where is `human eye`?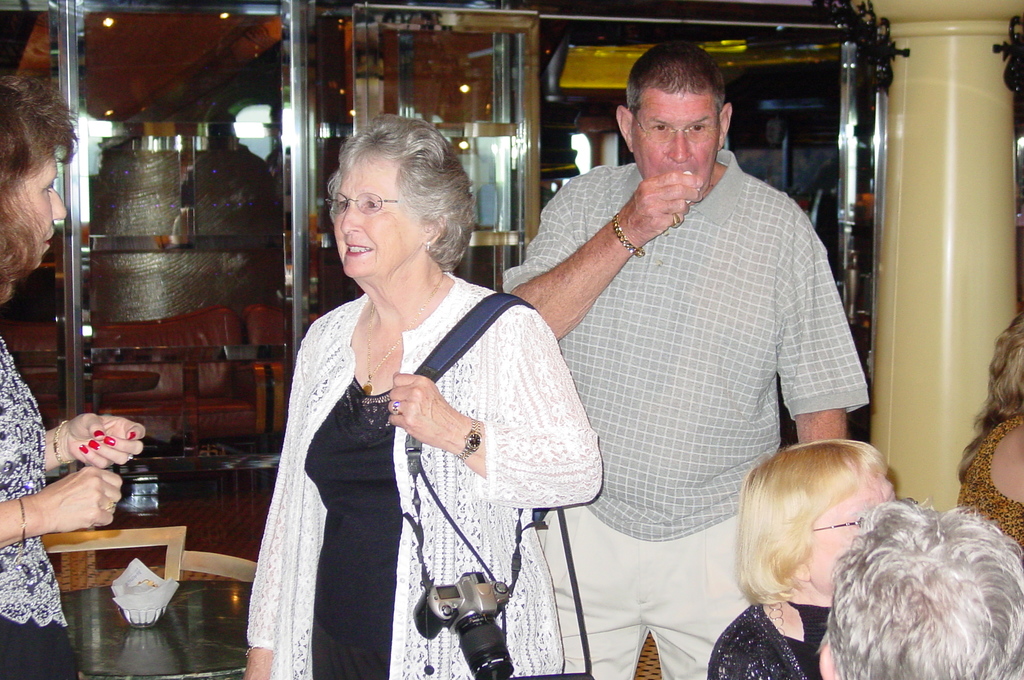
pyautogui.locateOnScreen(687, 120, 706, 134).
